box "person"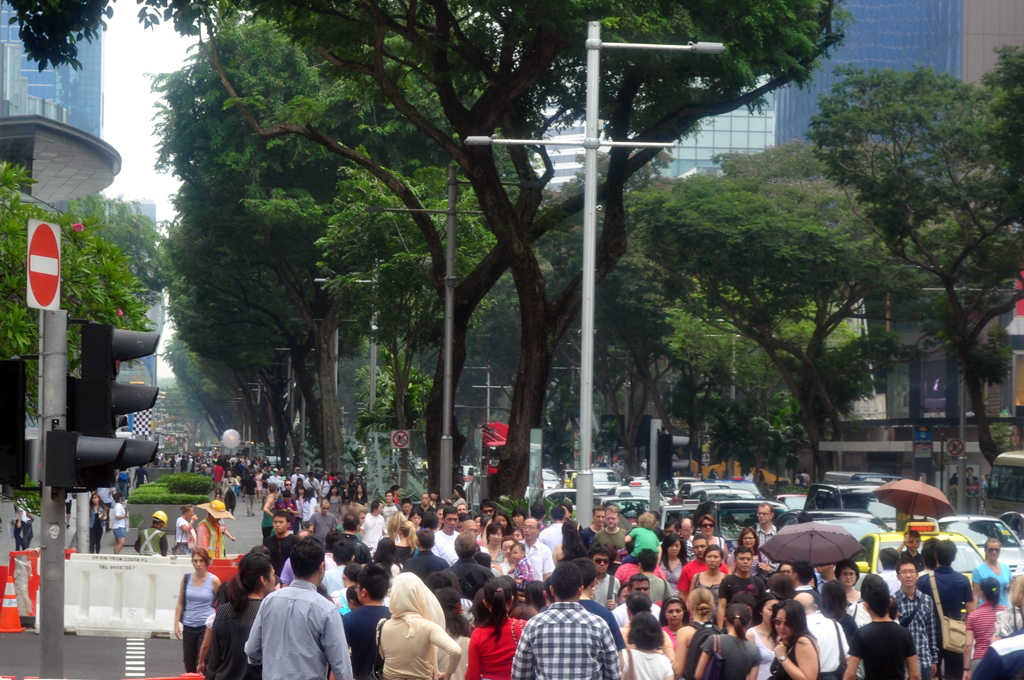
[left=450, top=520, right=495, bottom=603]
